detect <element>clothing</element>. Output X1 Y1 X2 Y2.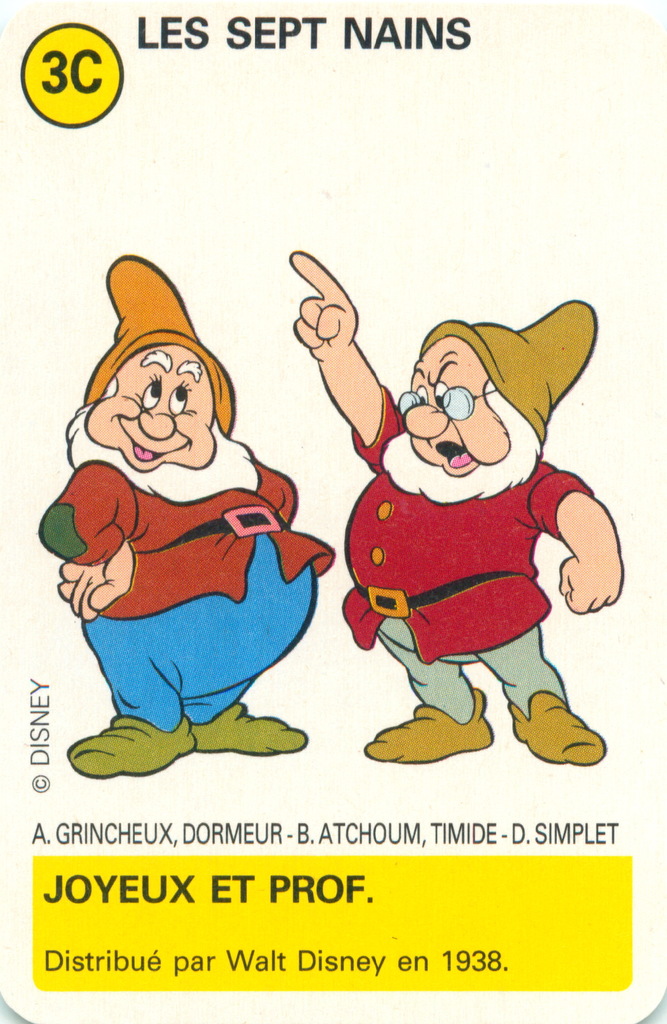
340 378 597 701.
